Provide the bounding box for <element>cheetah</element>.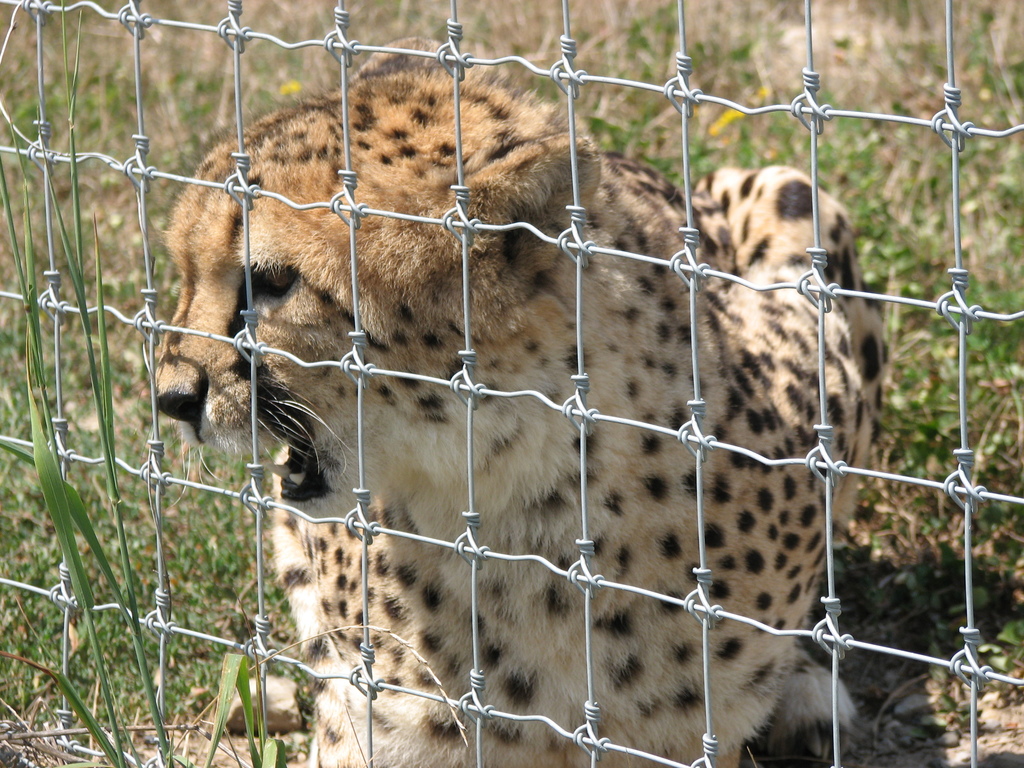
pyautogui.locateOnScreen(150, 44, 890, 767).
